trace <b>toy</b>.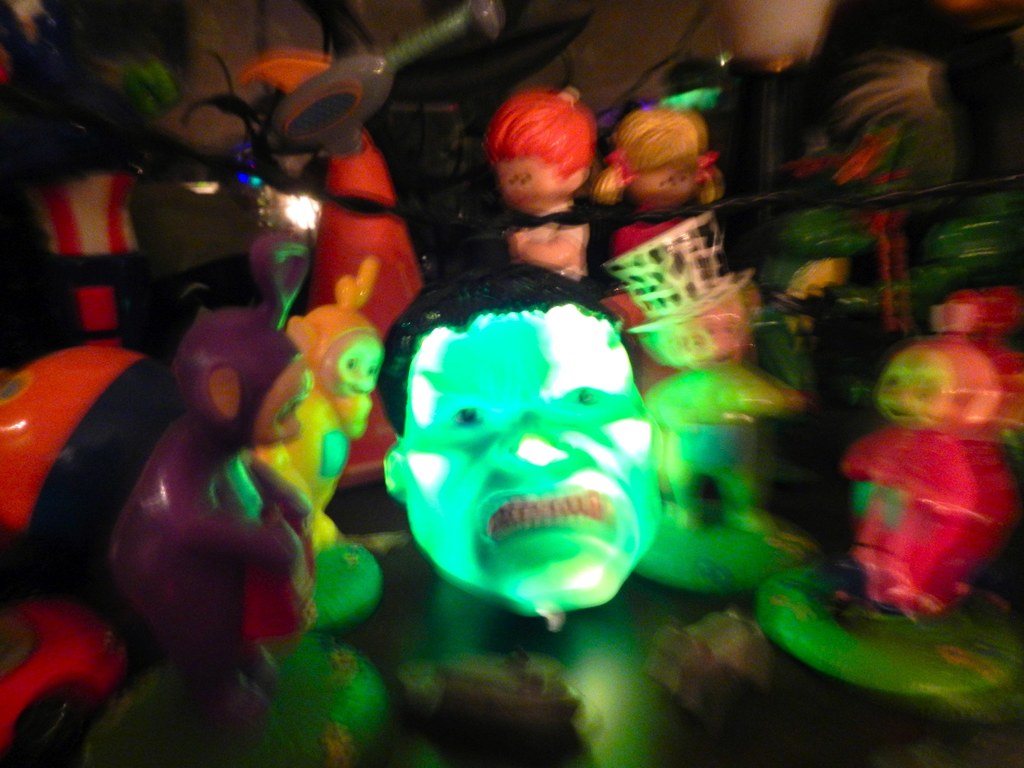
Traced to Rect(384, 262, 667, 634).
